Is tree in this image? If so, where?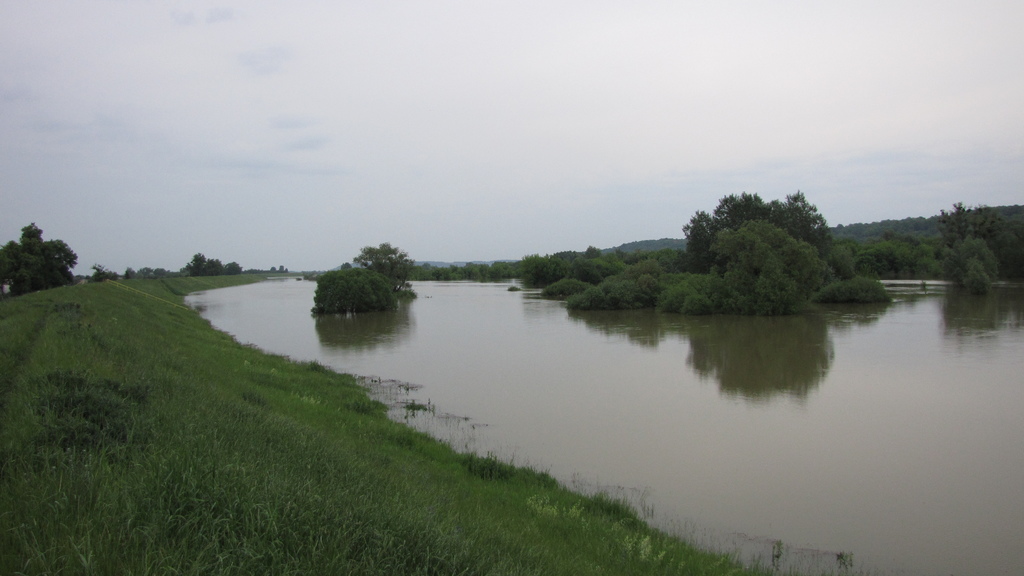
Yes, at bbox=[94, 265, 131, 285].
